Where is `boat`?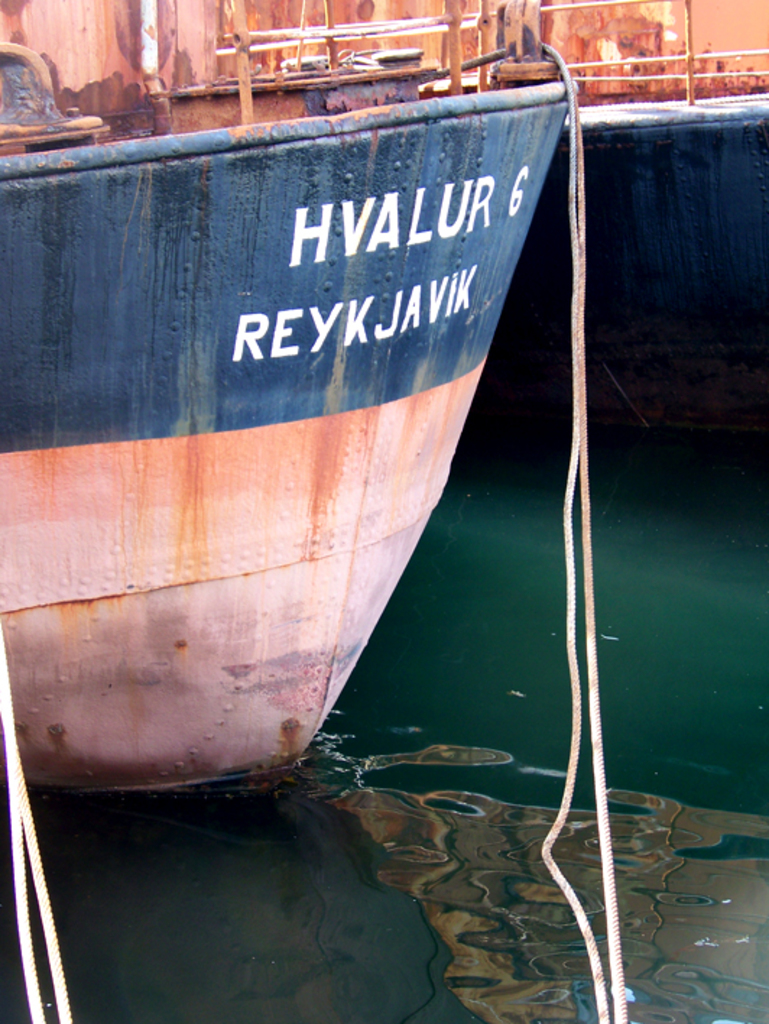
[left=172, top=0, right=768, bottom=315].
